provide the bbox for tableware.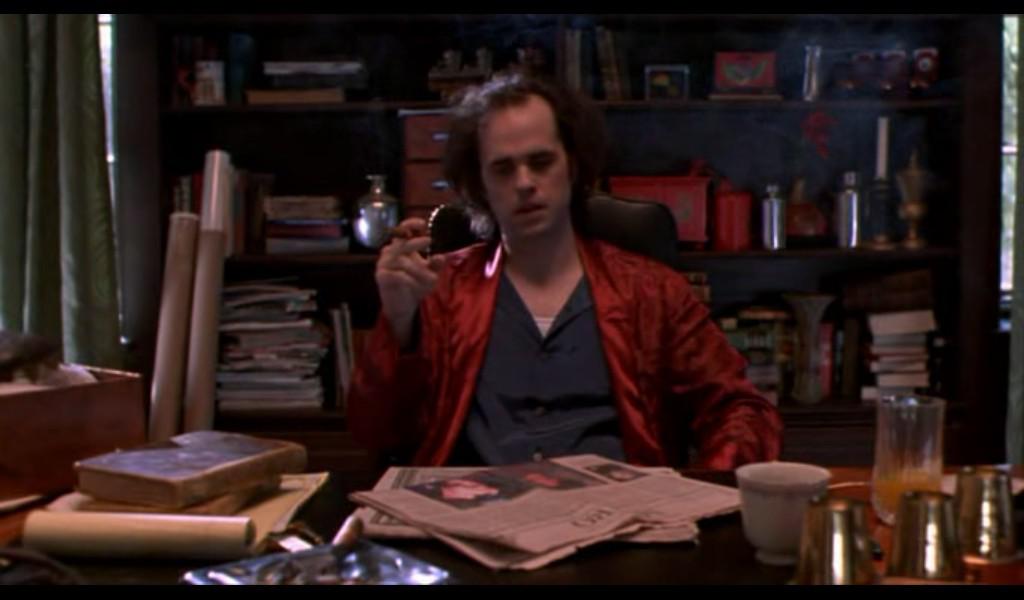
<box>868,390,952,535</box>.
